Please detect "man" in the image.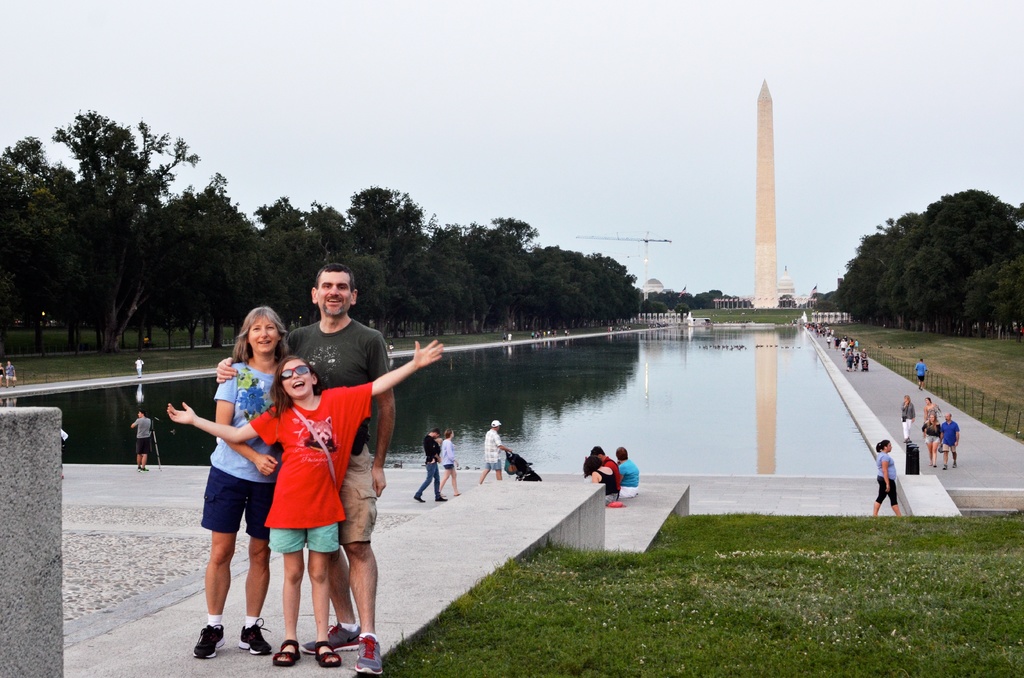
rect(588, 447, 620, 501).
